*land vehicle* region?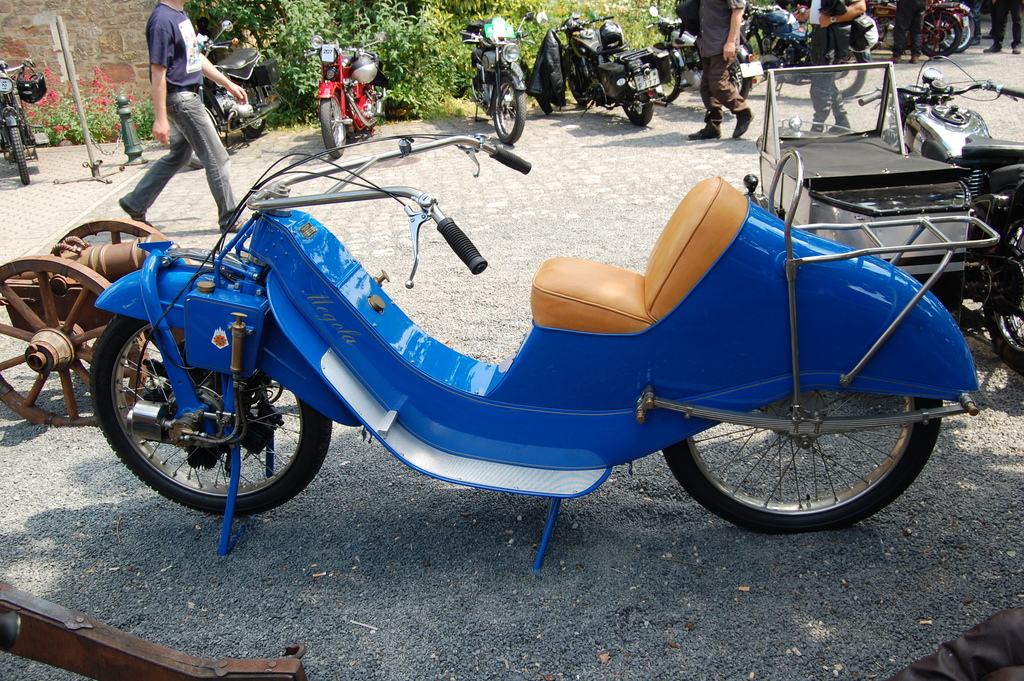
[550, 15, 660, 121]
